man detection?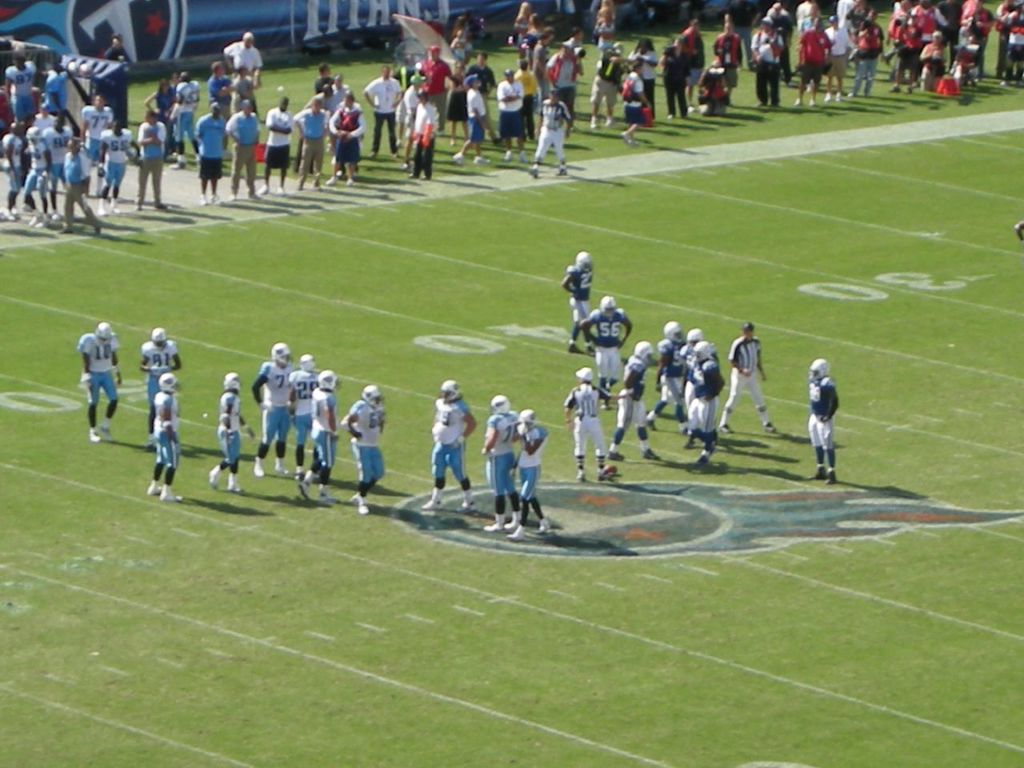
crop(317, 63, 330, 90)
